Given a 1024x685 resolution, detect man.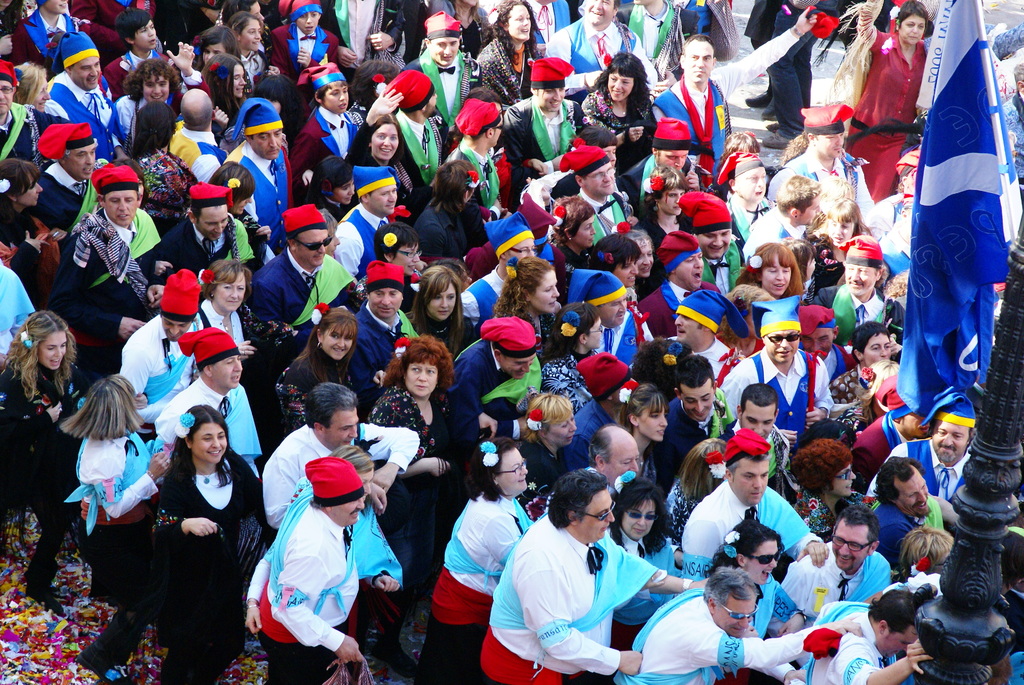
region(444, 101, 511, 218).
